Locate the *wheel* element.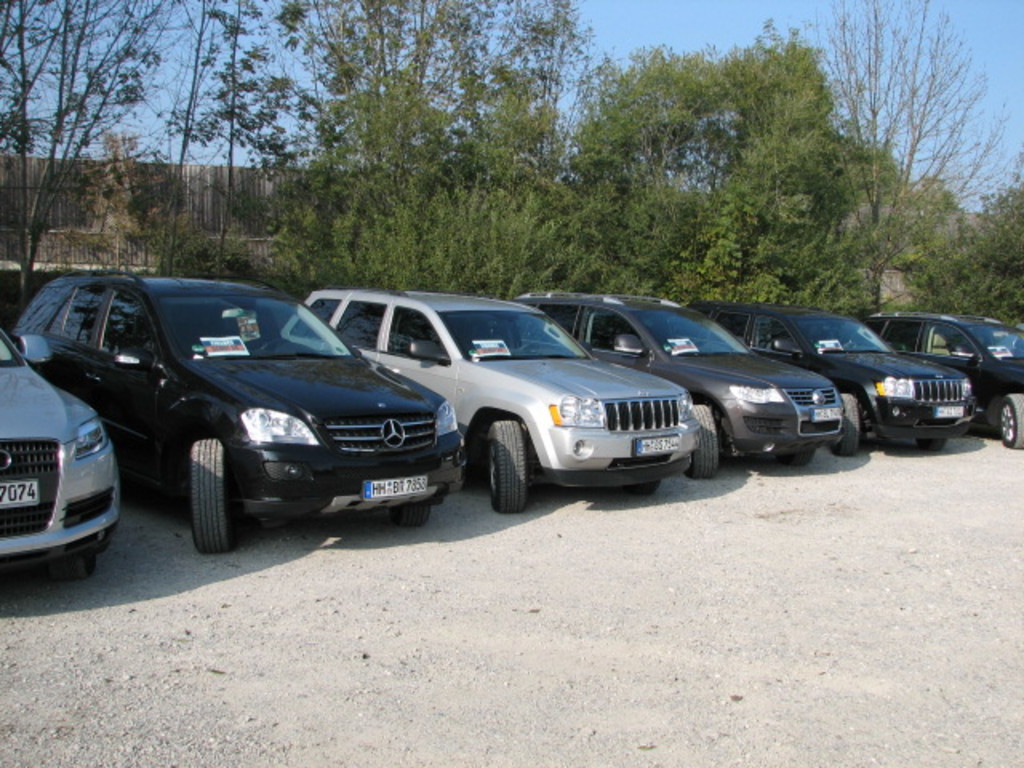
Element bbox: bbox=[53, 555, 99, 581].
